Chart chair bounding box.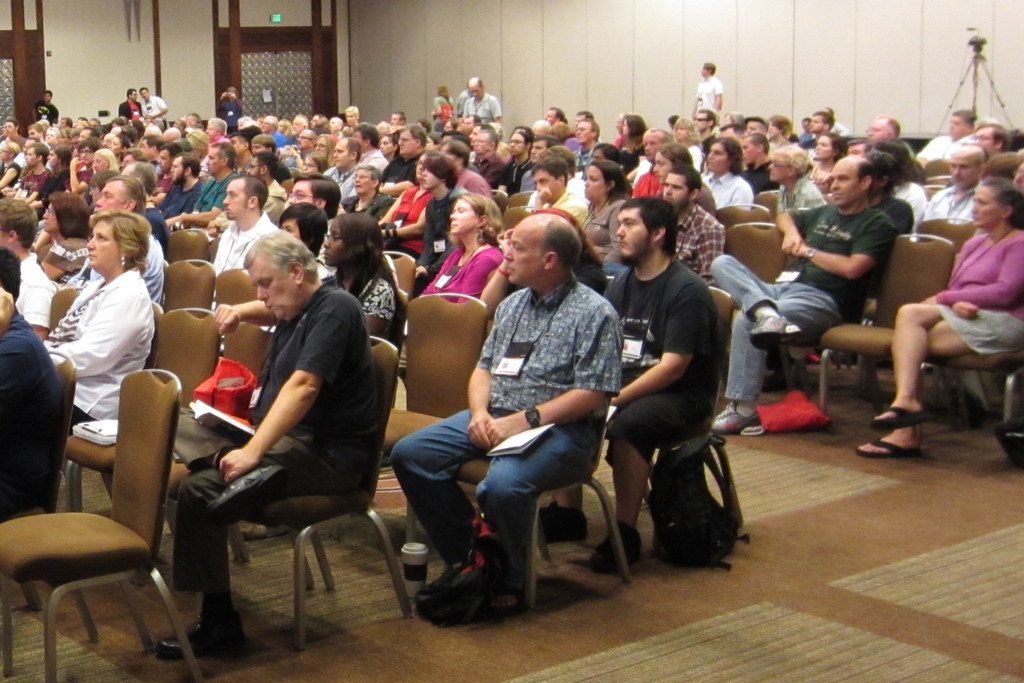
Charted: bbox(756, 190, 782, 210).
